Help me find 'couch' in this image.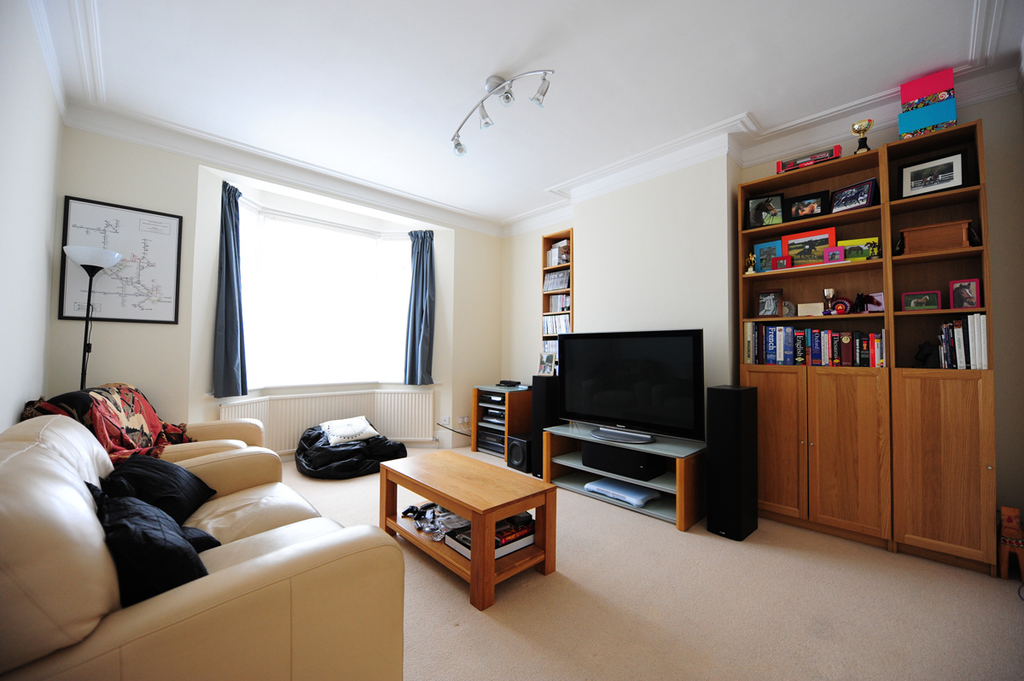
Found it: Rect(15, 389, 407, 656).
